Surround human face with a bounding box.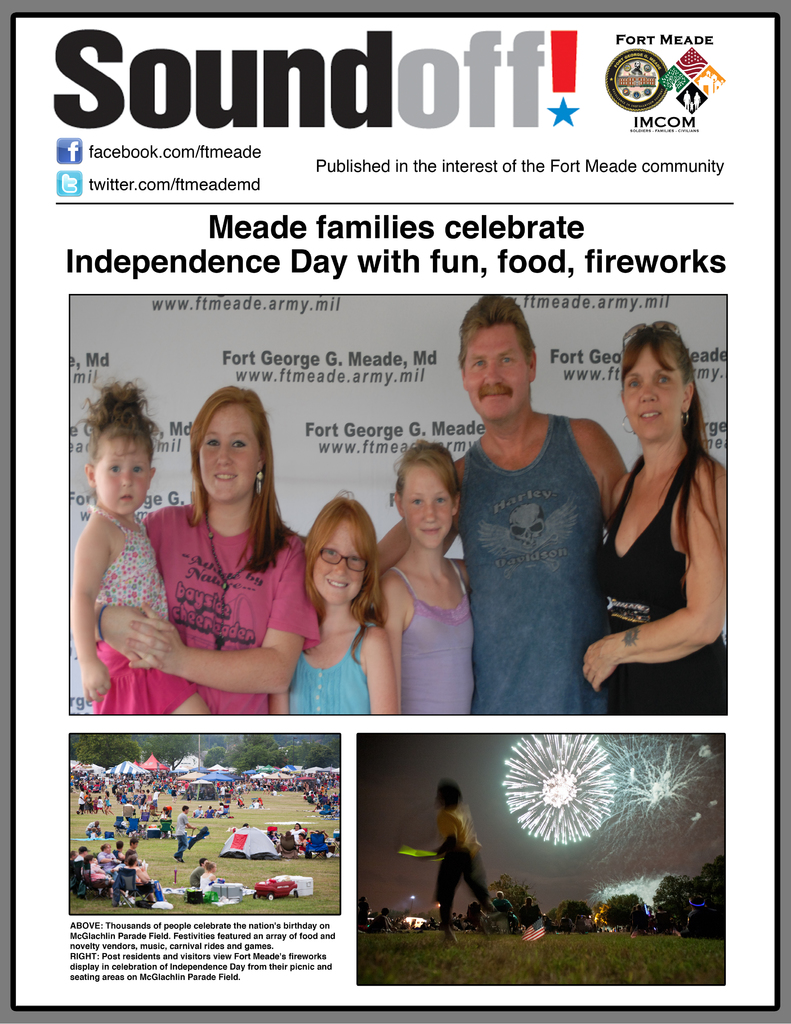
<box>616,344,690,435</box>.
